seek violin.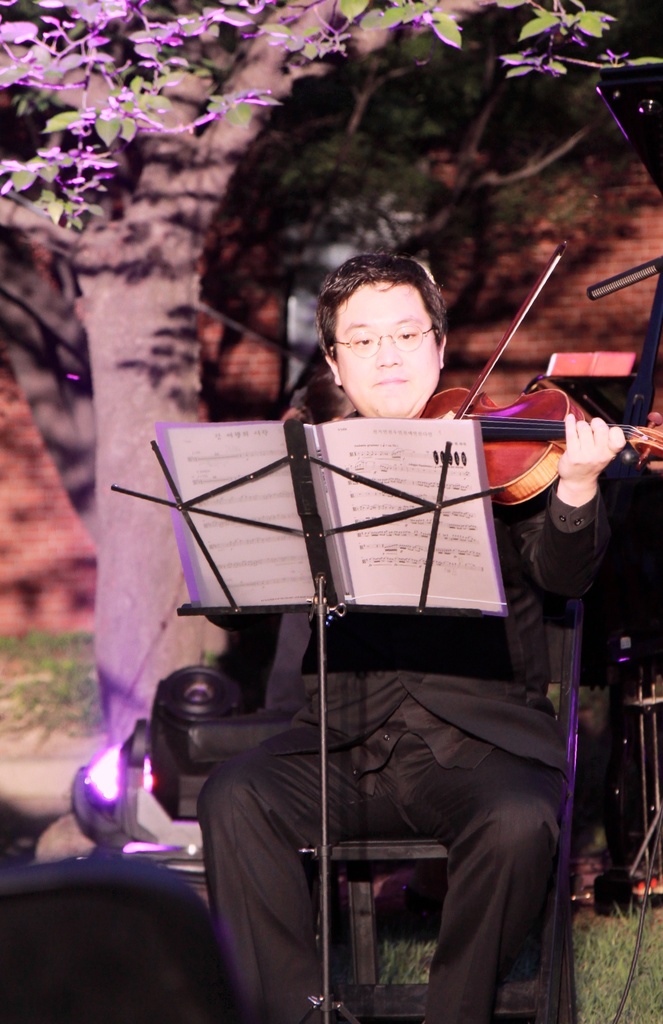
372,266,632,563.
